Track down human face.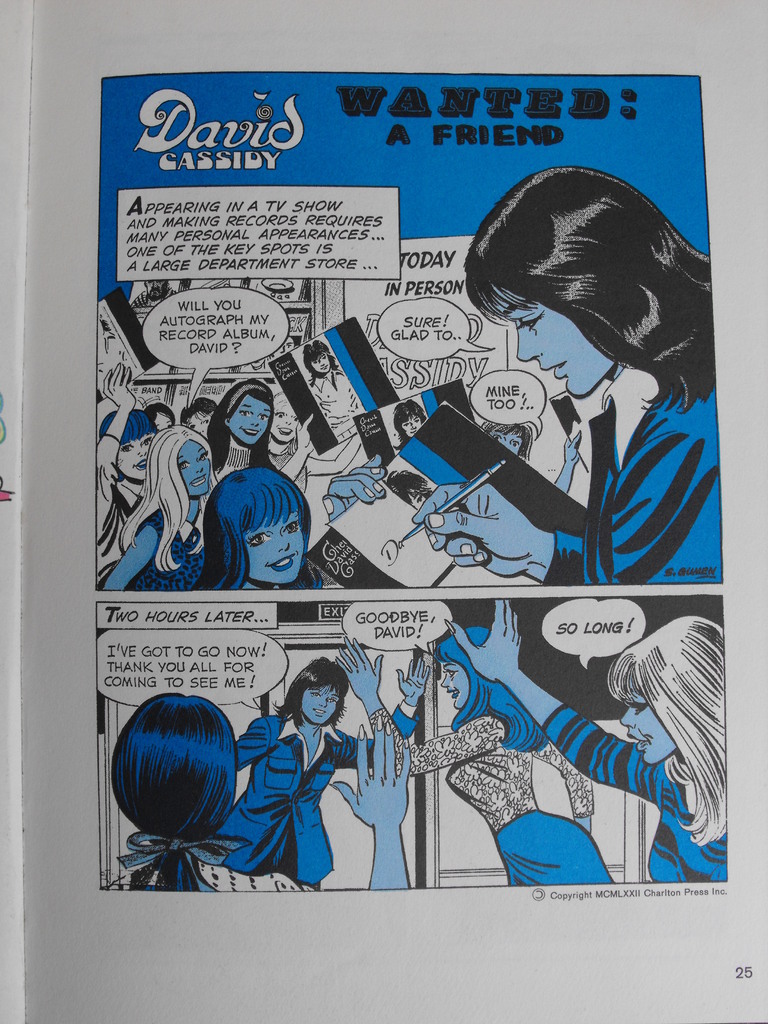
Tracked to <bbox>407, 419, 415, 442</bbox>.
